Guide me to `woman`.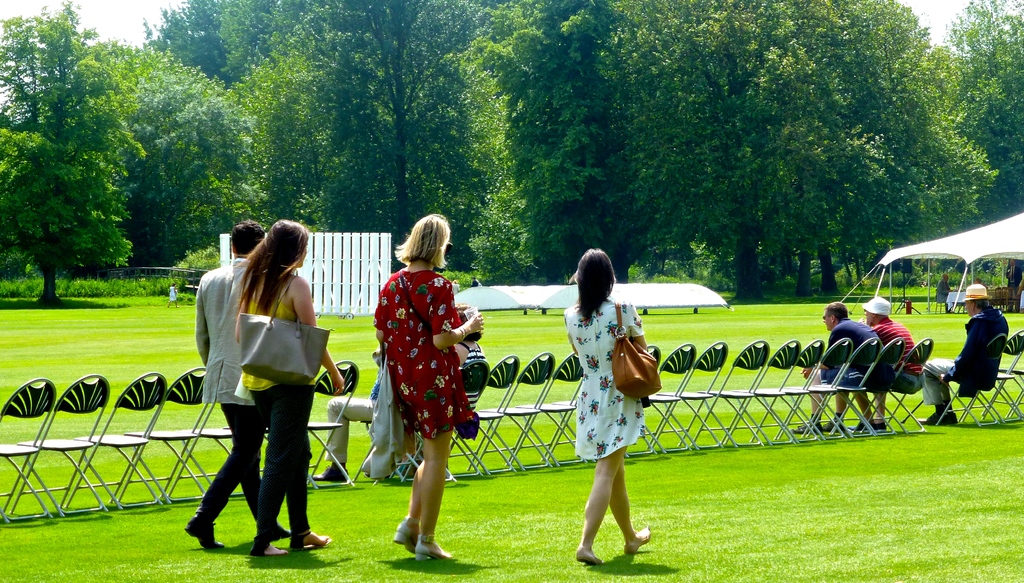
Guidance: (left=185, top=208, right=335, bottom=557).
